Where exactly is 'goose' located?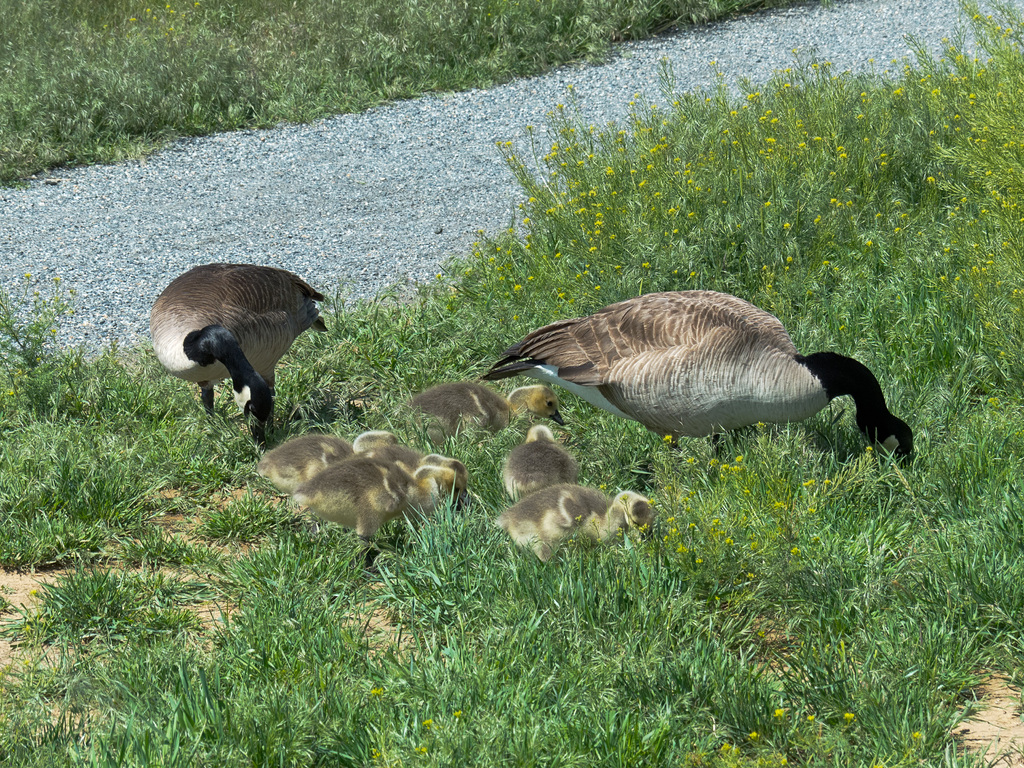
Its bounding box is <region>497, 486, 655, 560</region>.
